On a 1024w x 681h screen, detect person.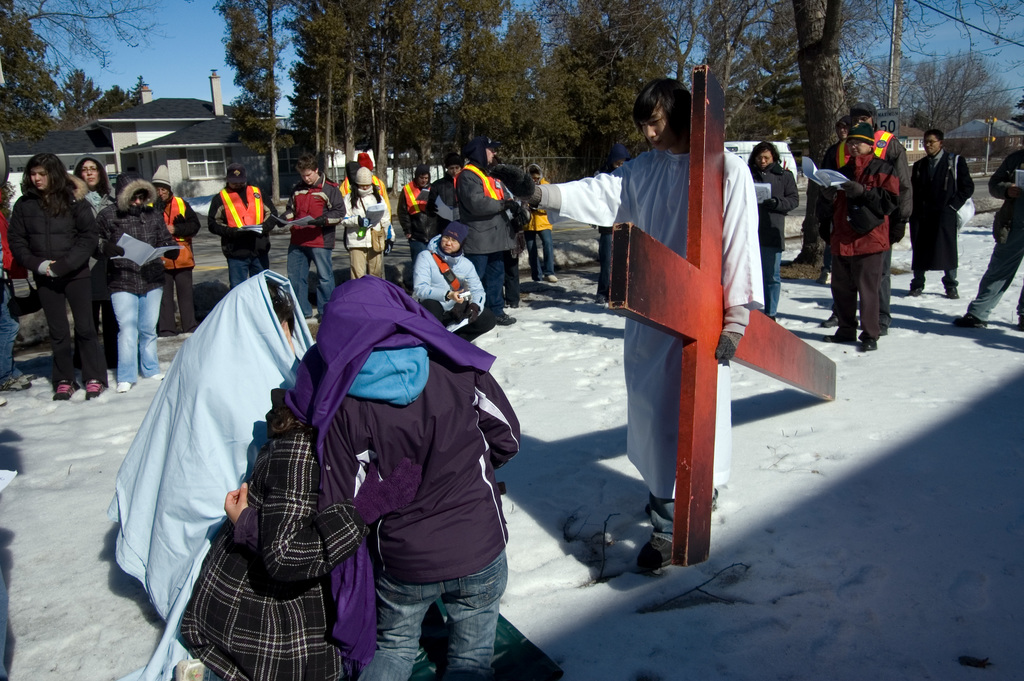
<bbox>588, 143, 633, 304</bbox>.
